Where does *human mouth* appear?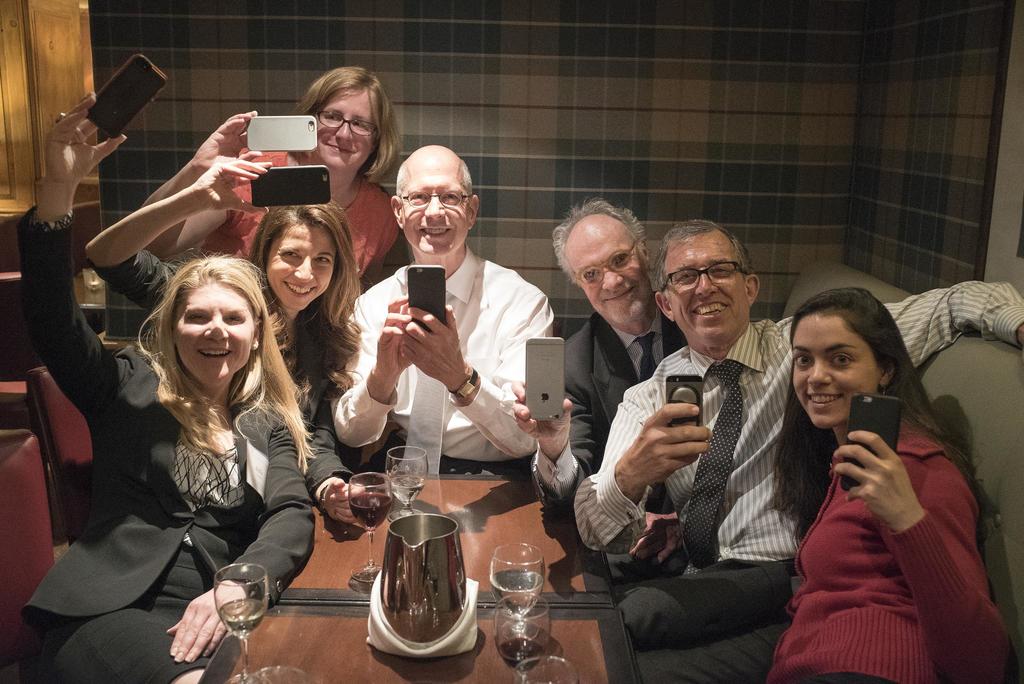
Appears at (808,389,844,410).
